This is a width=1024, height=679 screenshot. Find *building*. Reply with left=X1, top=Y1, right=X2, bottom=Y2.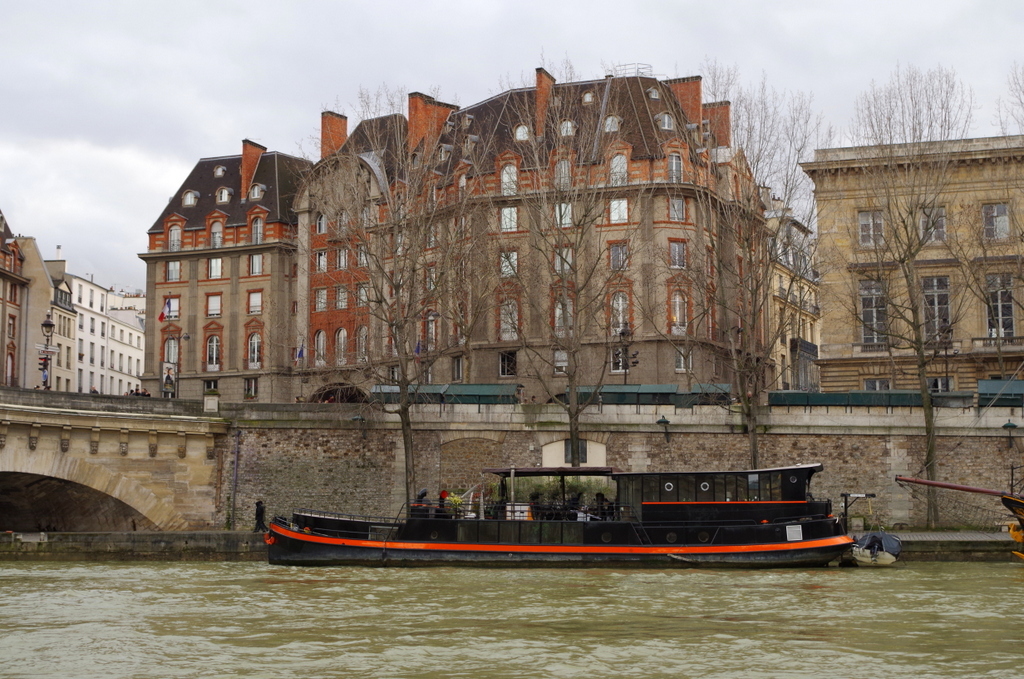
left=133, top=66, right=822, bottom=404.
